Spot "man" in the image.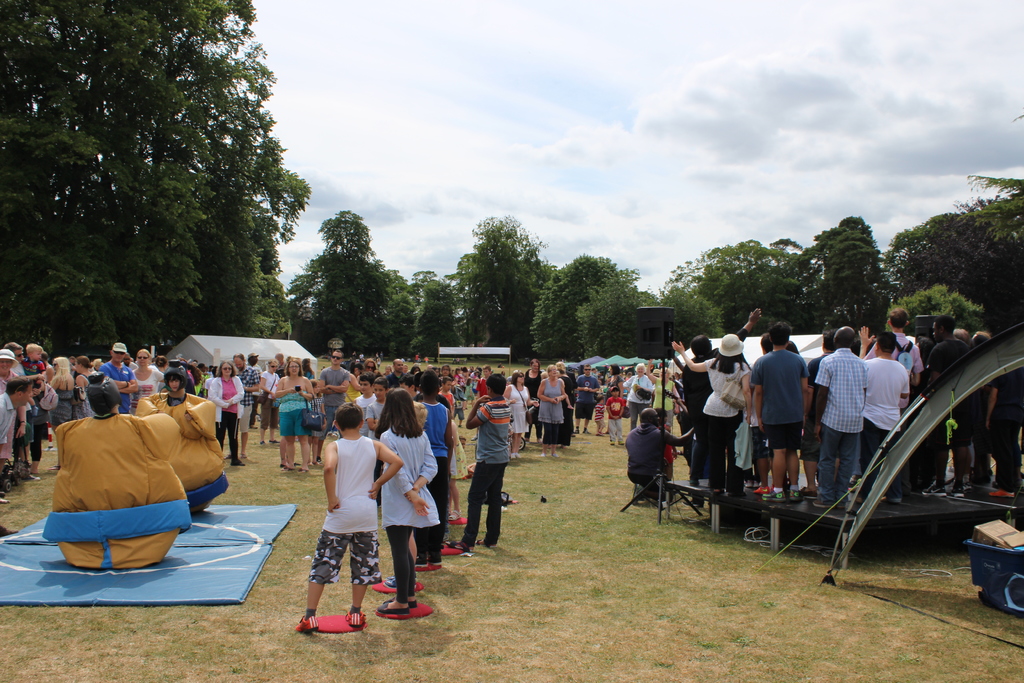
"man" found at bbox=[223, 353, 257, 449].
